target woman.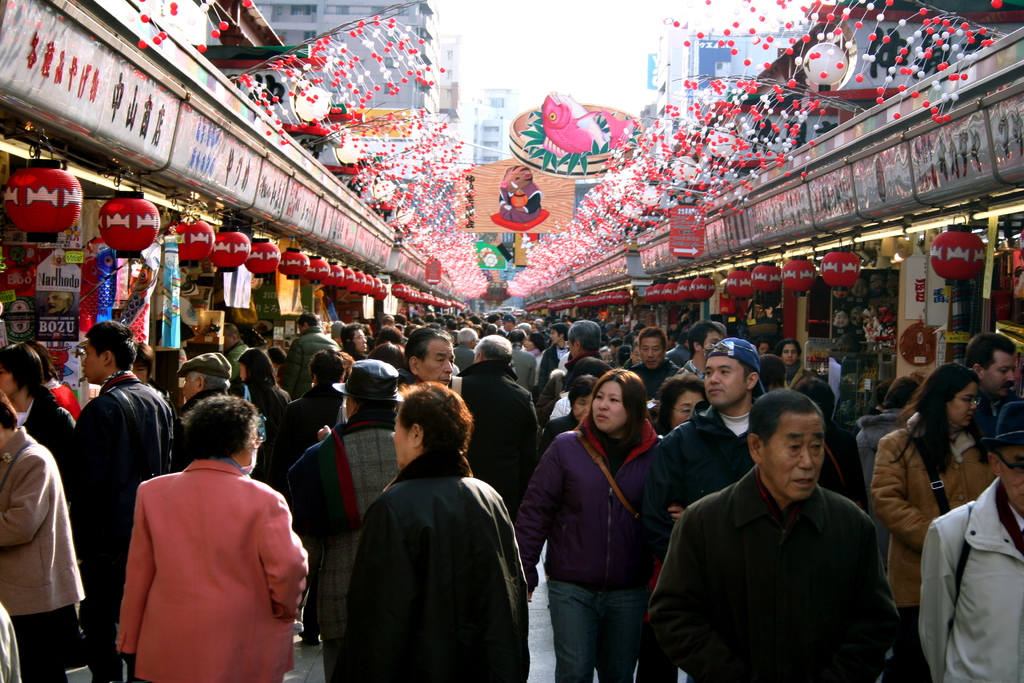
Target region: {"left": 652, "top": 379, "right": 705, "bottom": 433}.
